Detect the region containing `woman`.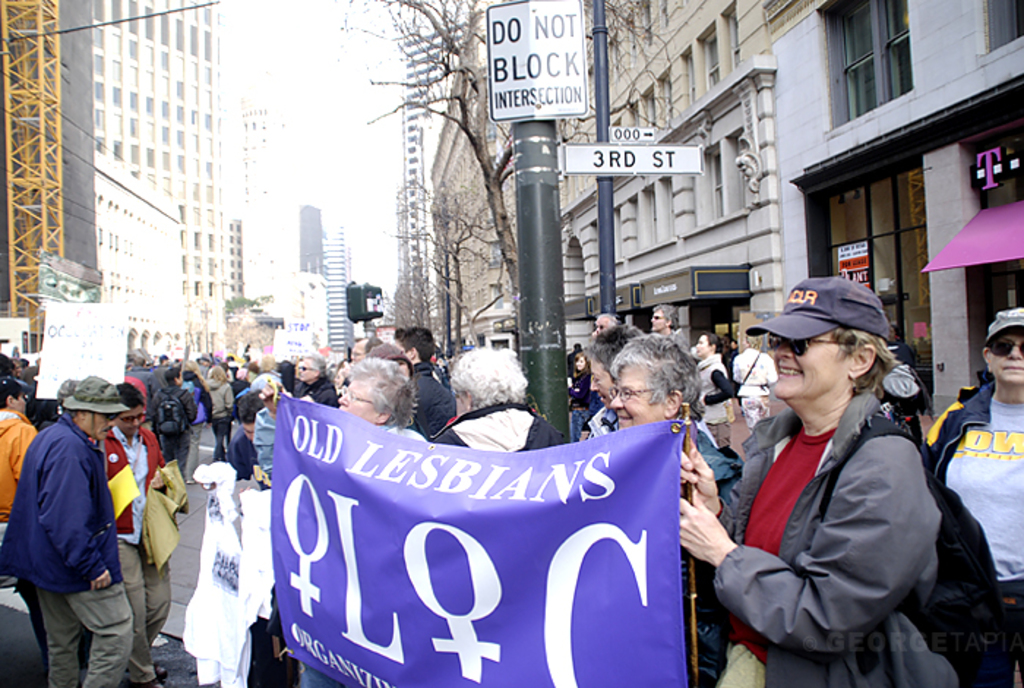
region(594, 329, 742, 669).
